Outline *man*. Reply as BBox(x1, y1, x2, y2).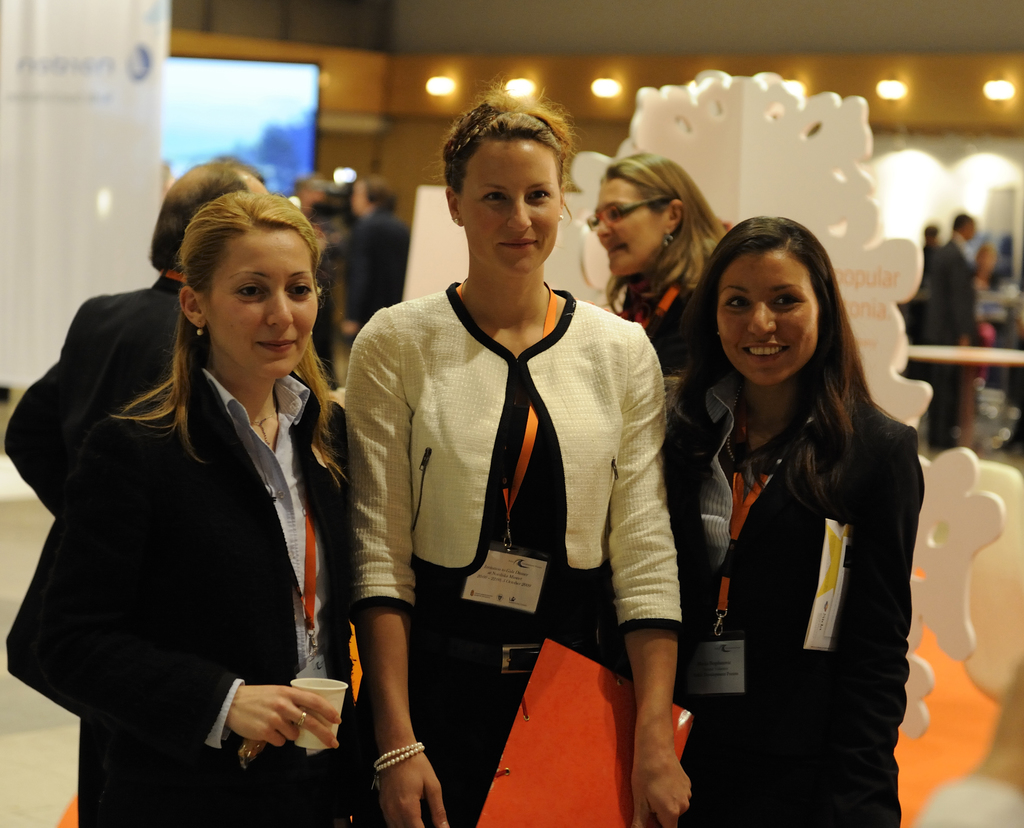
BBox(915, 210, 970, 461).
